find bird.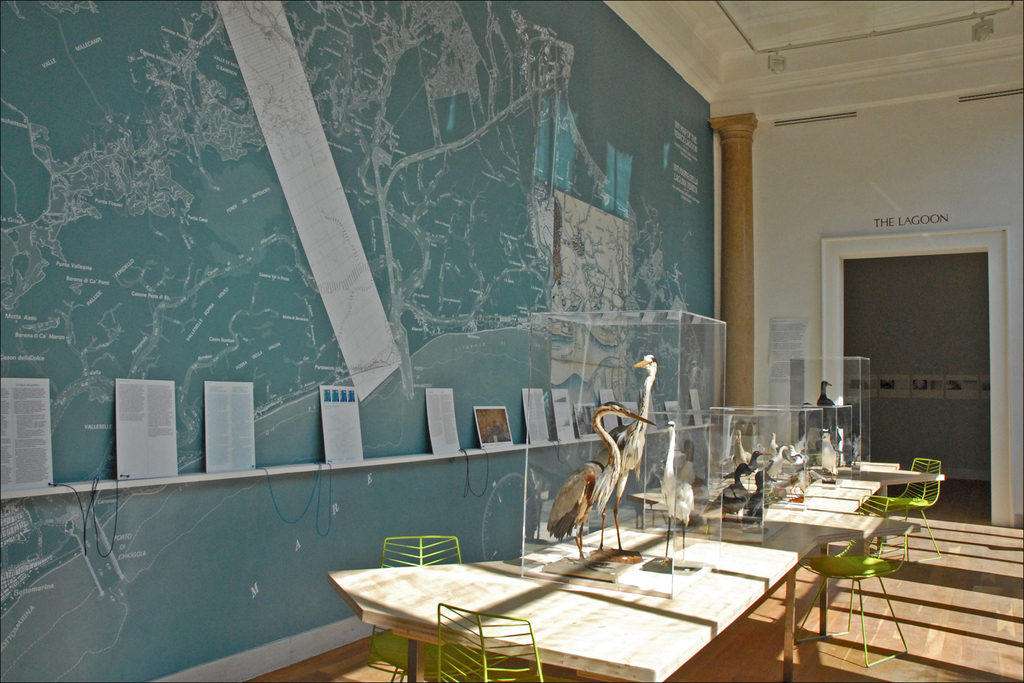
(767,425,780,451).
